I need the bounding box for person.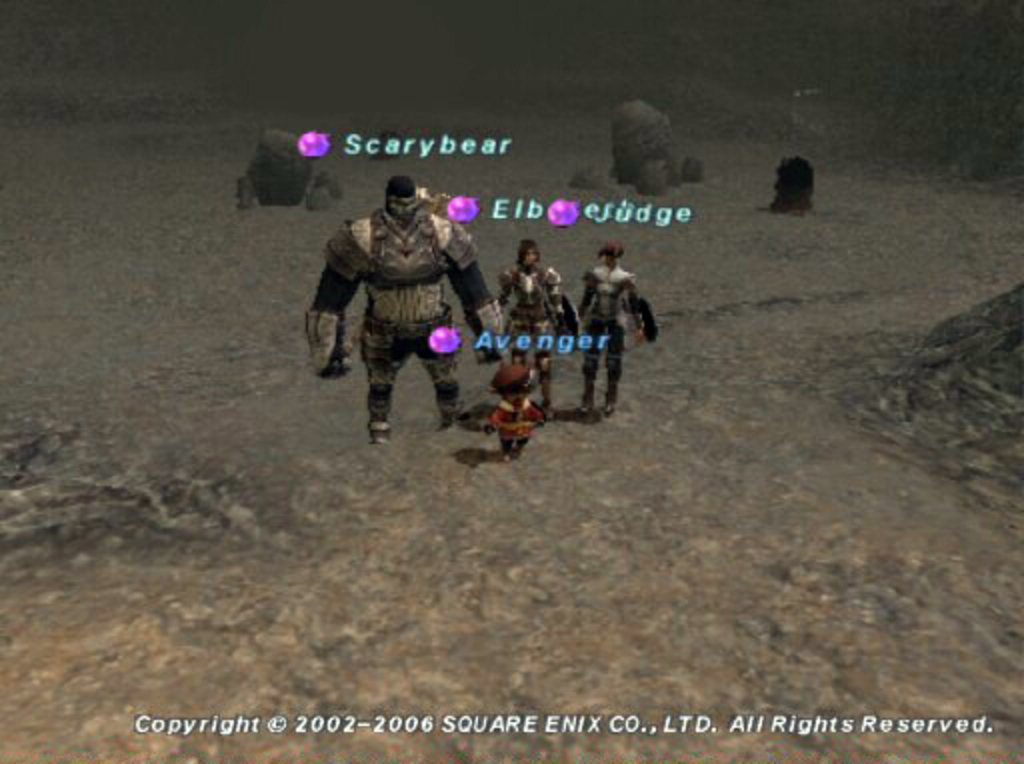
Here it is: <box>574,232,658,410</box>.
